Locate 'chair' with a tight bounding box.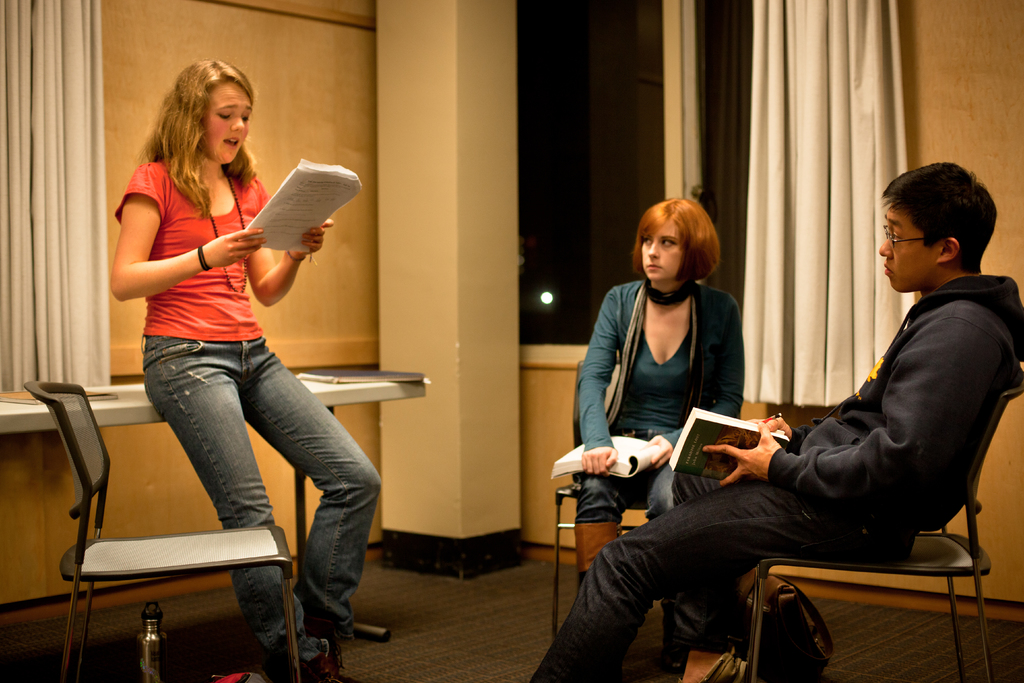
detection(741, 369, 1023, 682).
